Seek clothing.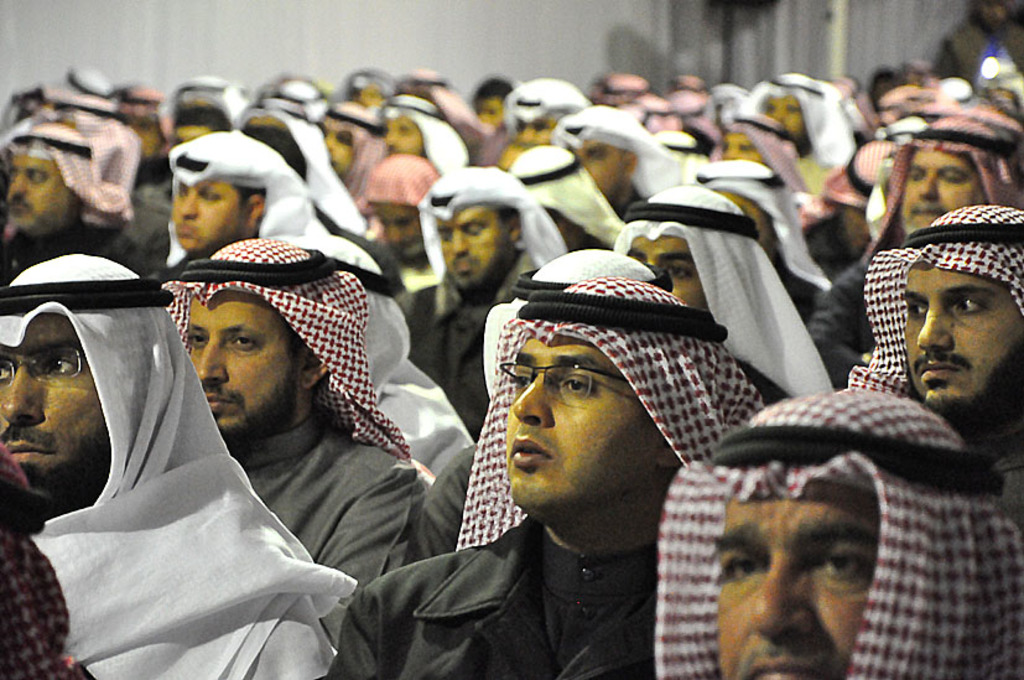
(left=162, top=135, right=328, bottom=237).
